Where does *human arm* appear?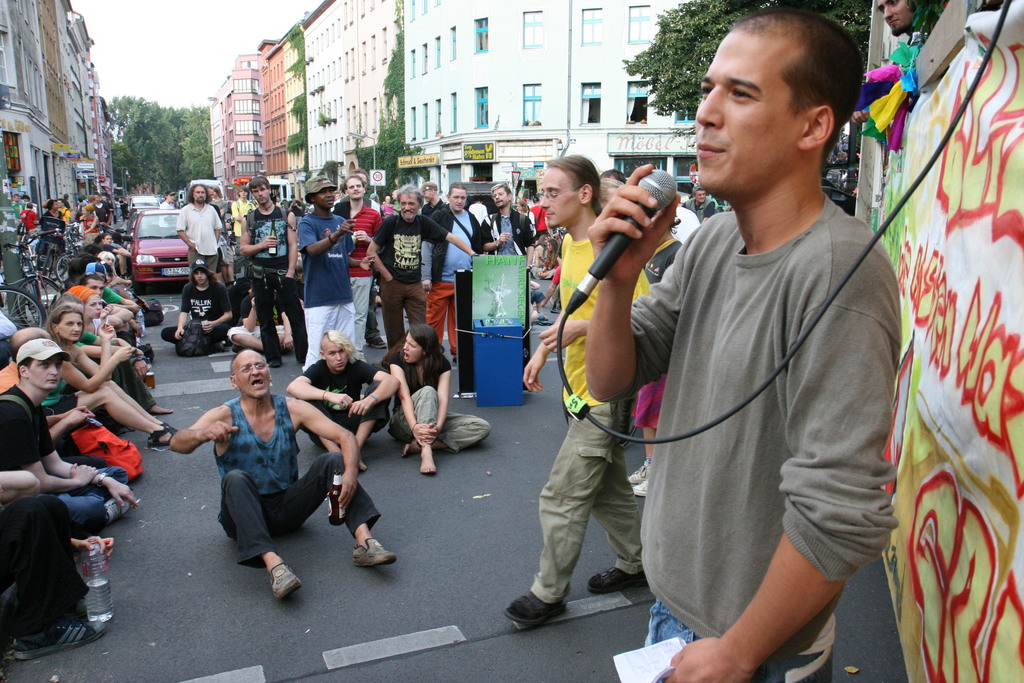
Appears at Rect(349, 356, 401, 420).
